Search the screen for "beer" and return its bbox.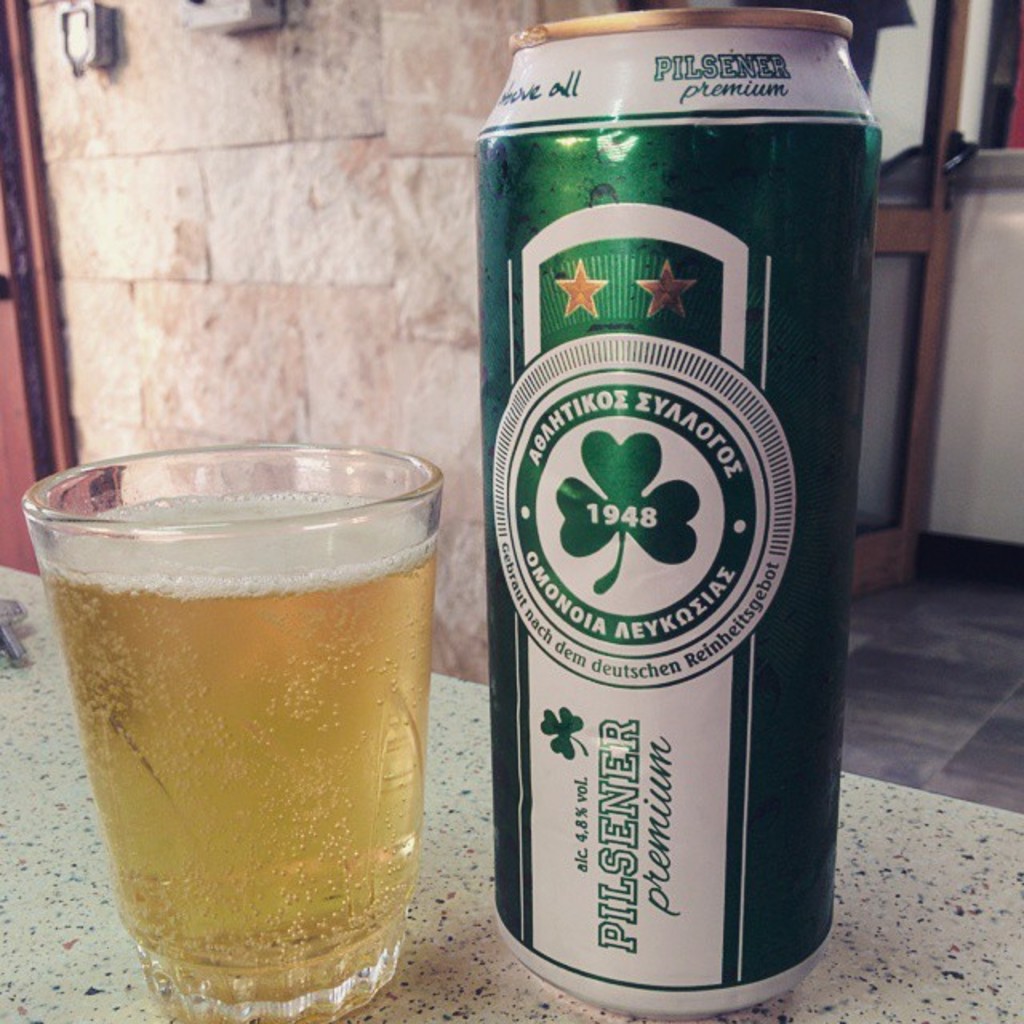
Found: (x1=472, y1=8, x2=891, y2=1008).
